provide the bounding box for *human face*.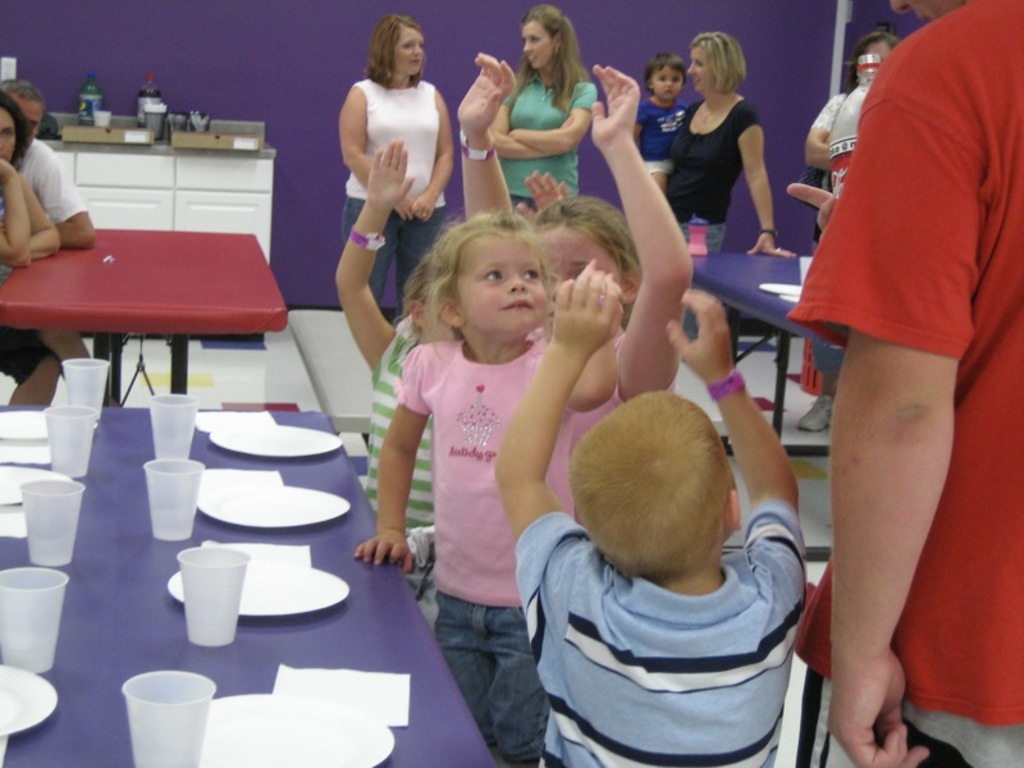
locate(539, 224, 627, 278).
